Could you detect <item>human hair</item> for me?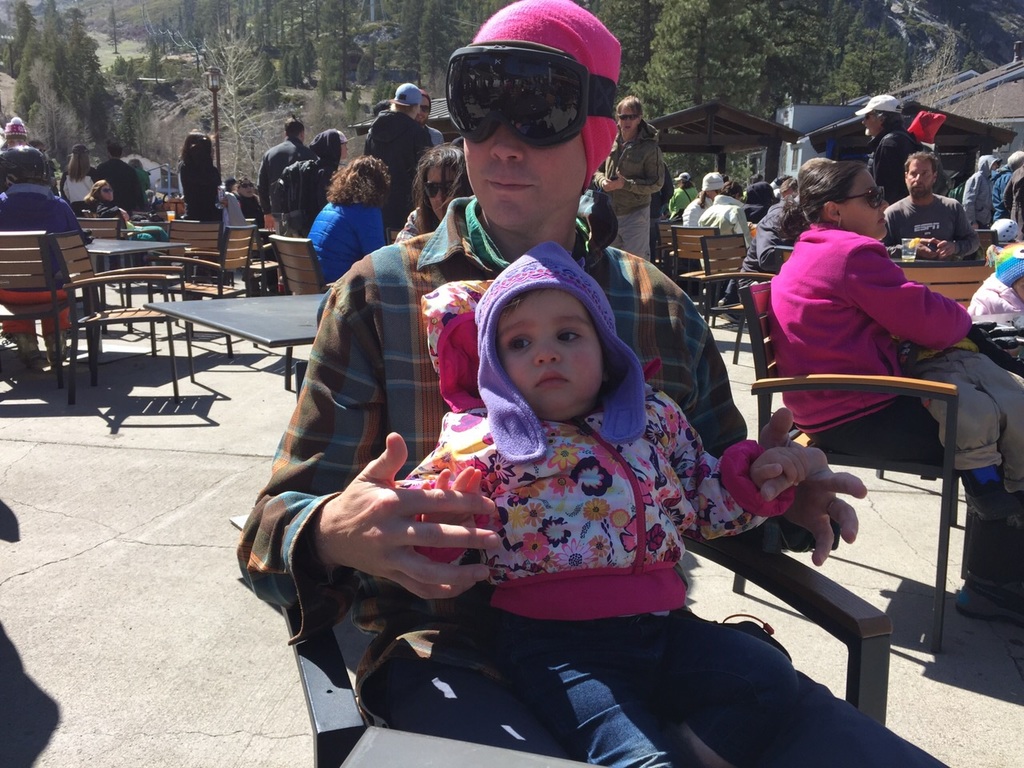
Detection result: [870,107,905,127].
